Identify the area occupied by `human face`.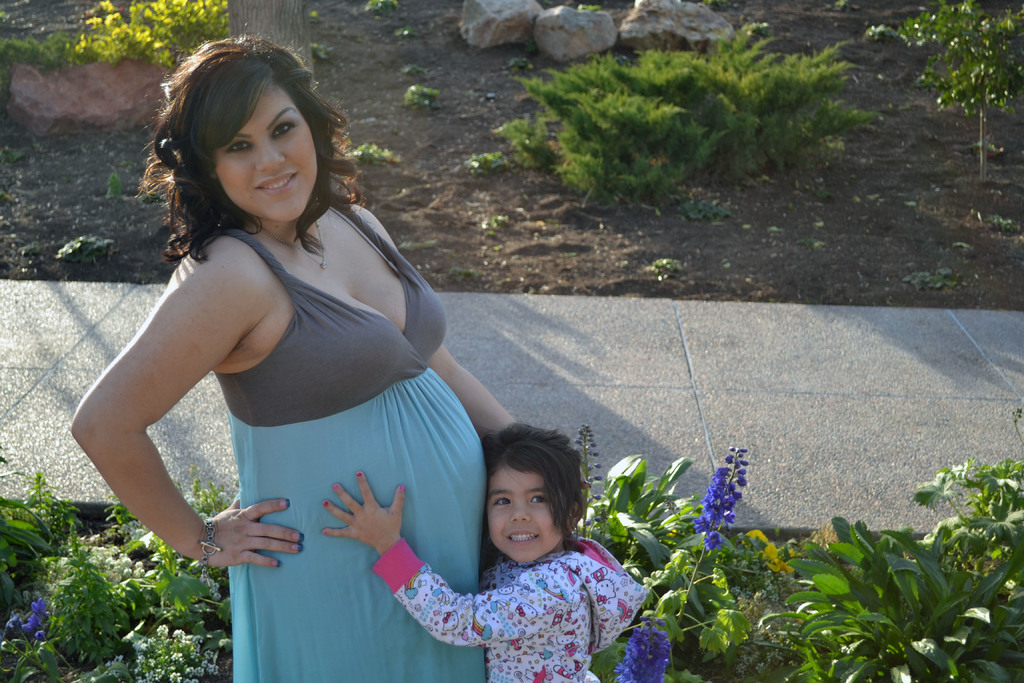
Area: region(204, 84, 319, 217).
